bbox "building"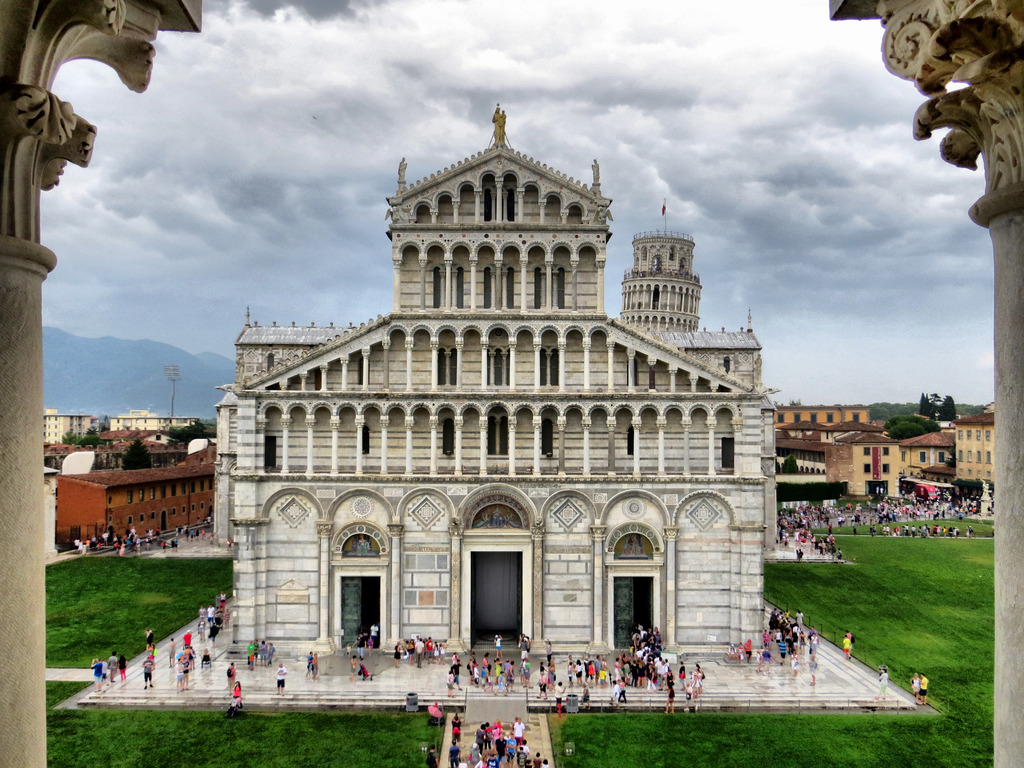
region(45, 411, 99, 445)
